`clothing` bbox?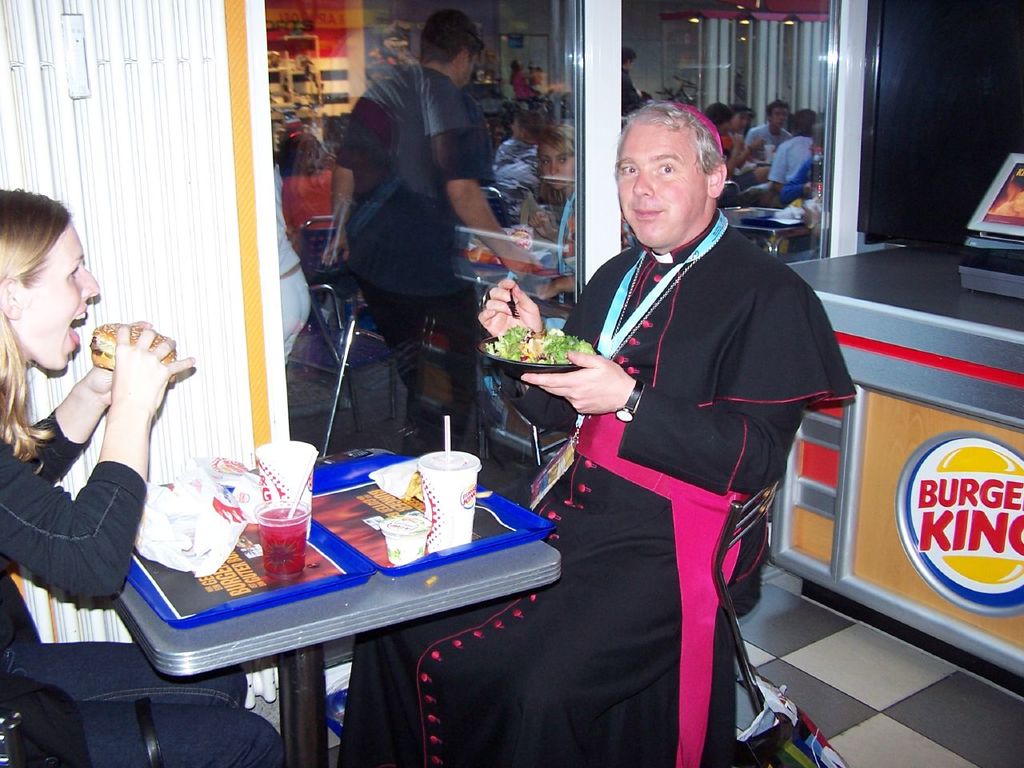
284 170 333 254
